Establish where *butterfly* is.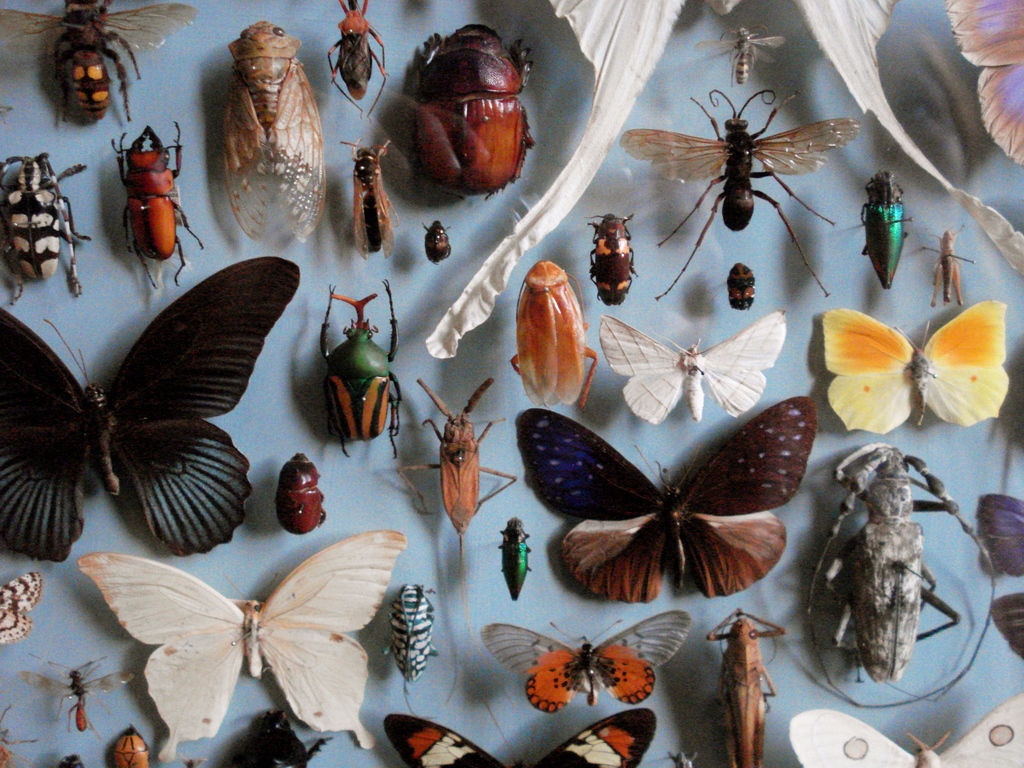
Established at rect(515, 402, 812, 615).
